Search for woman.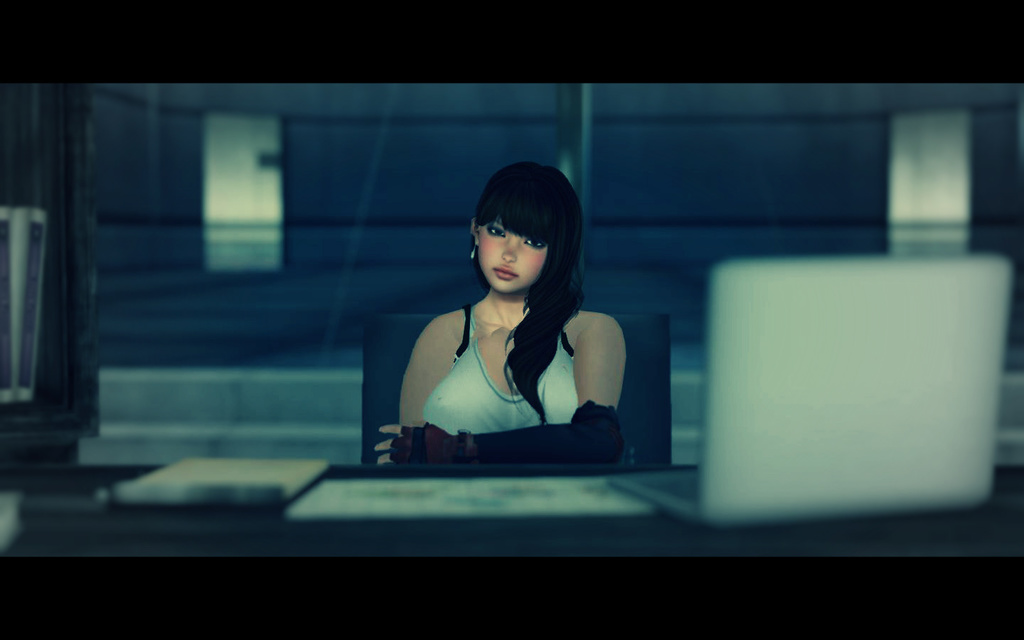
Found at [x1=381, y1=158, x2=629, y2=481].
